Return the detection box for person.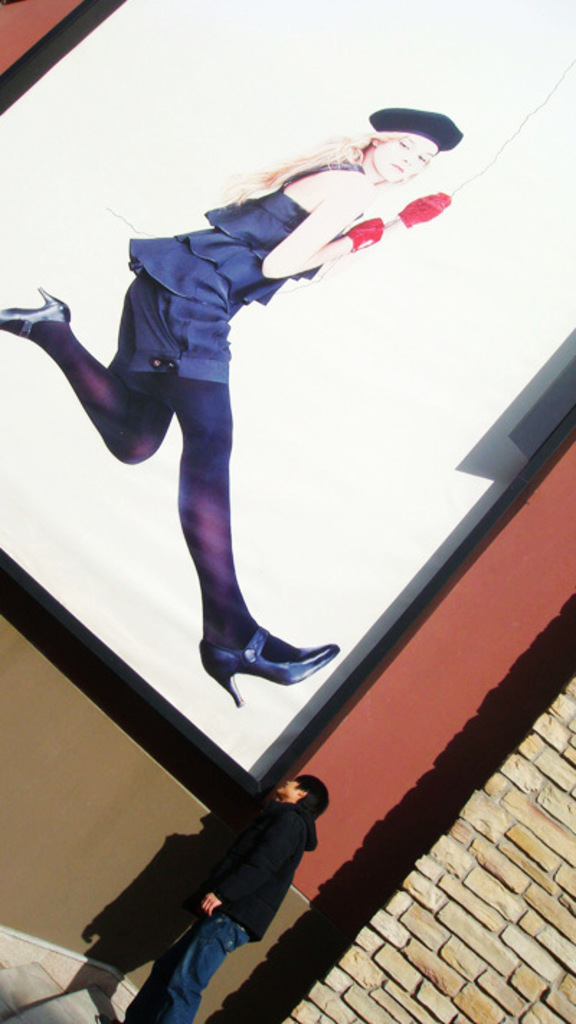
rect(0, 105, 464, 704).
